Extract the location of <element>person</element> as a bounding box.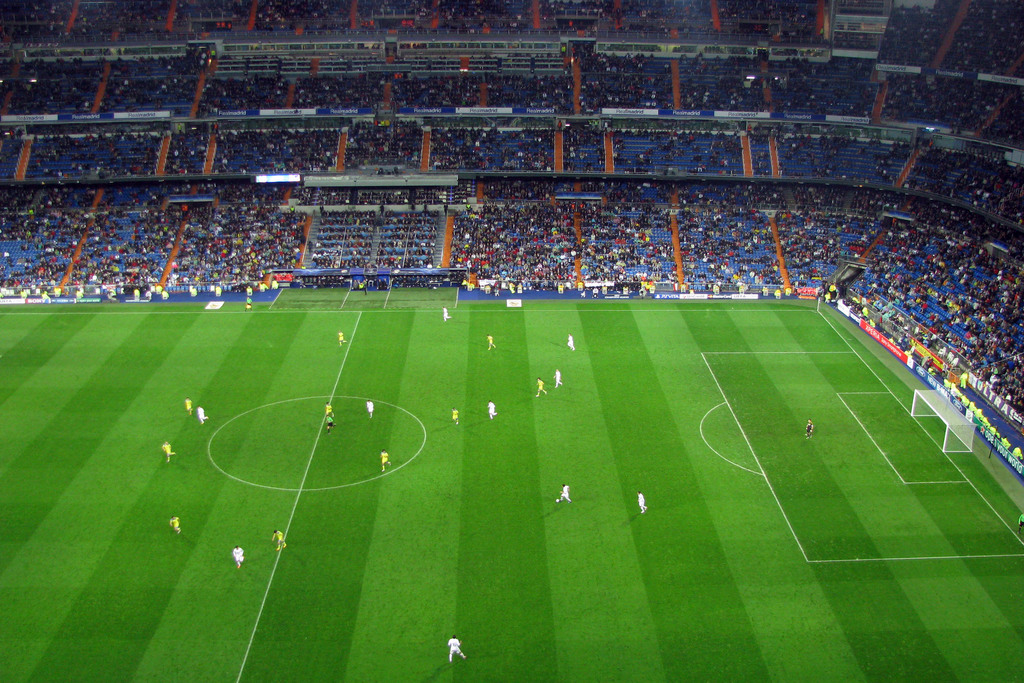
339:333:349:347.
